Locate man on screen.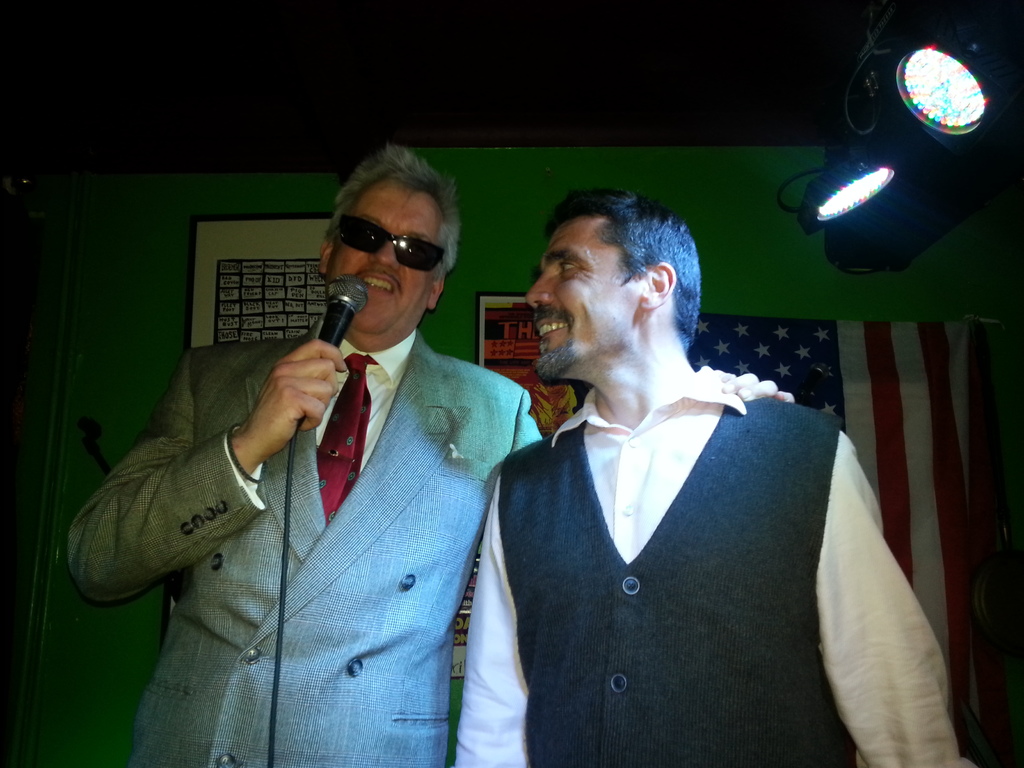
On screen at detection(67, 145, 794, 767).
